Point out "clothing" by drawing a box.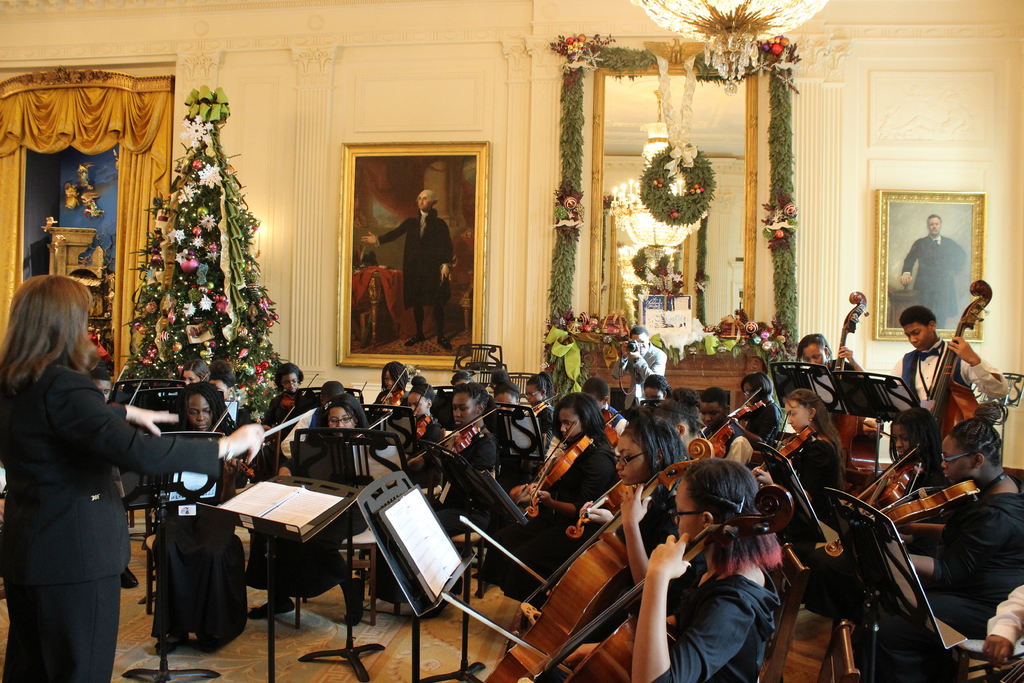
l=525, t=401, r=555, b=446.
